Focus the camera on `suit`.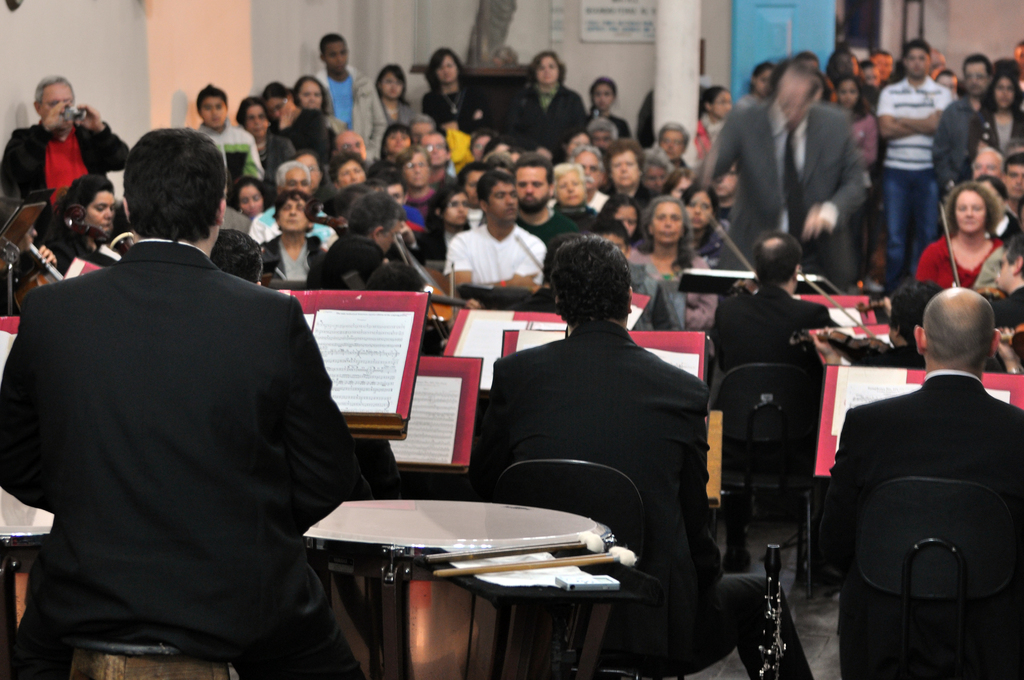
Focus region: (0, 236, 367, 679).
